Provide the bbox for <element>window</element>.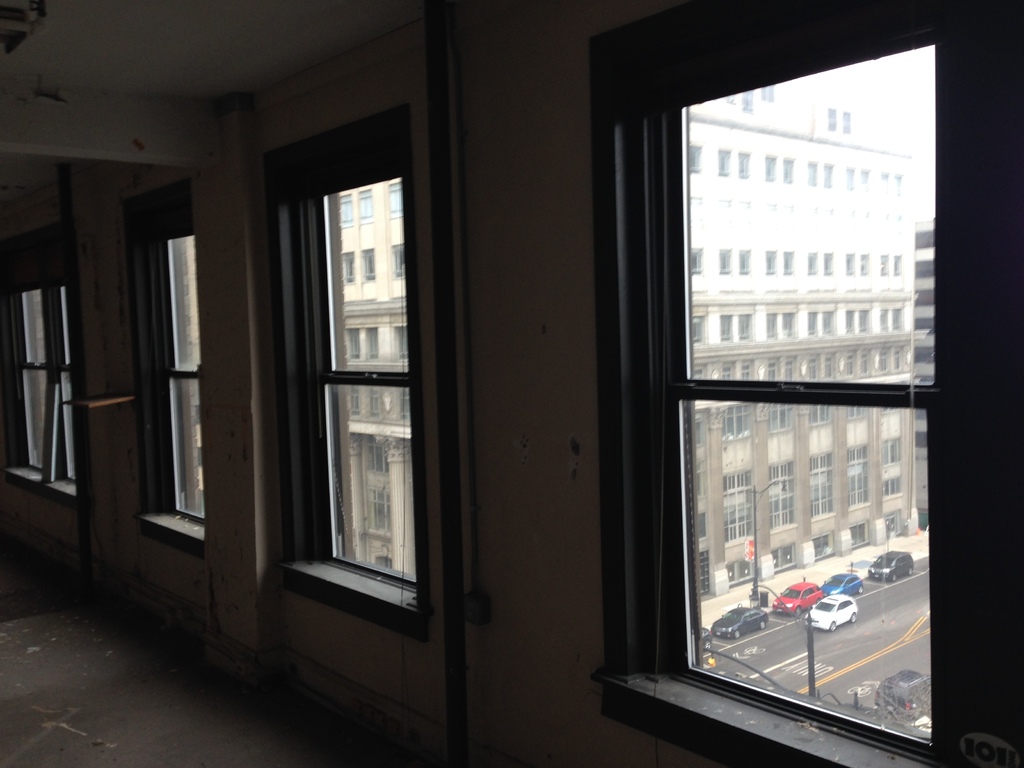
<bbox>719, 315, 733, 340</bbox>.
